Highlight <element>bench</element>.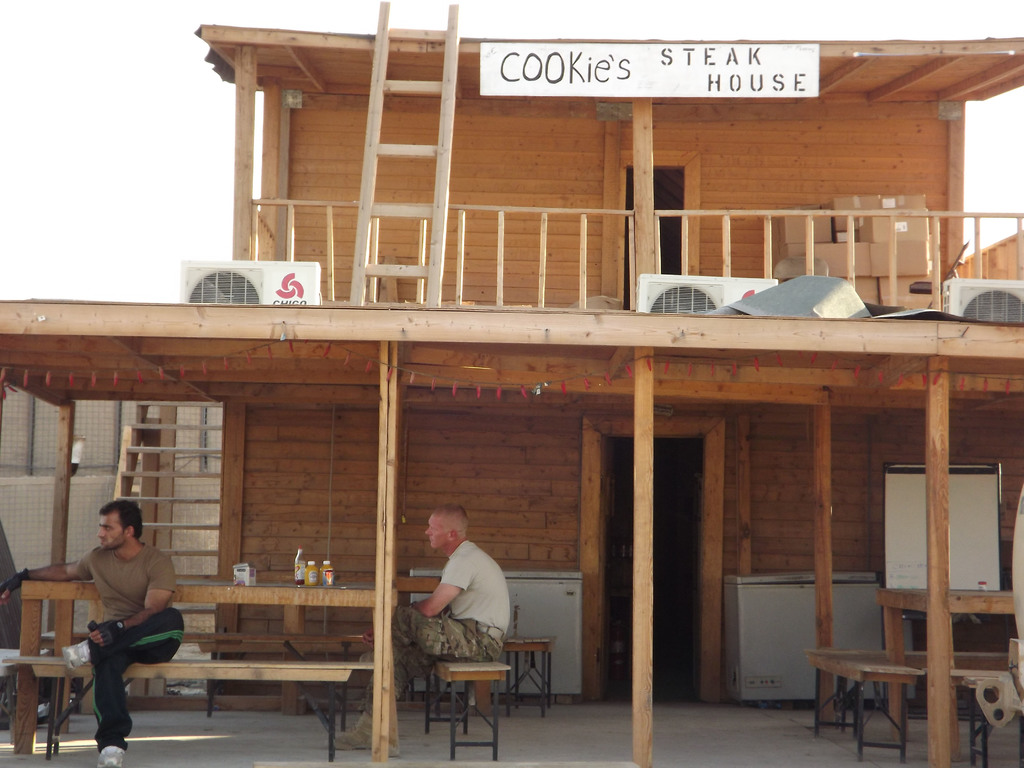
Highlighted region: box=[424, 663, 509, 760].
